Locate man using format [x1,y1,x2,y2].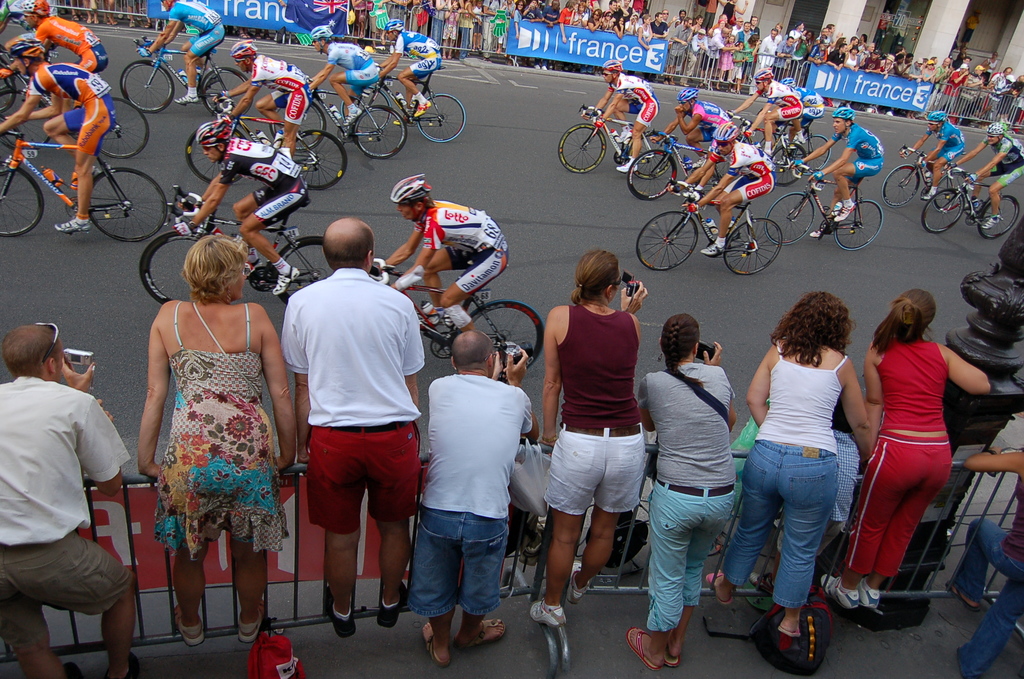
[788,107,884,240].
